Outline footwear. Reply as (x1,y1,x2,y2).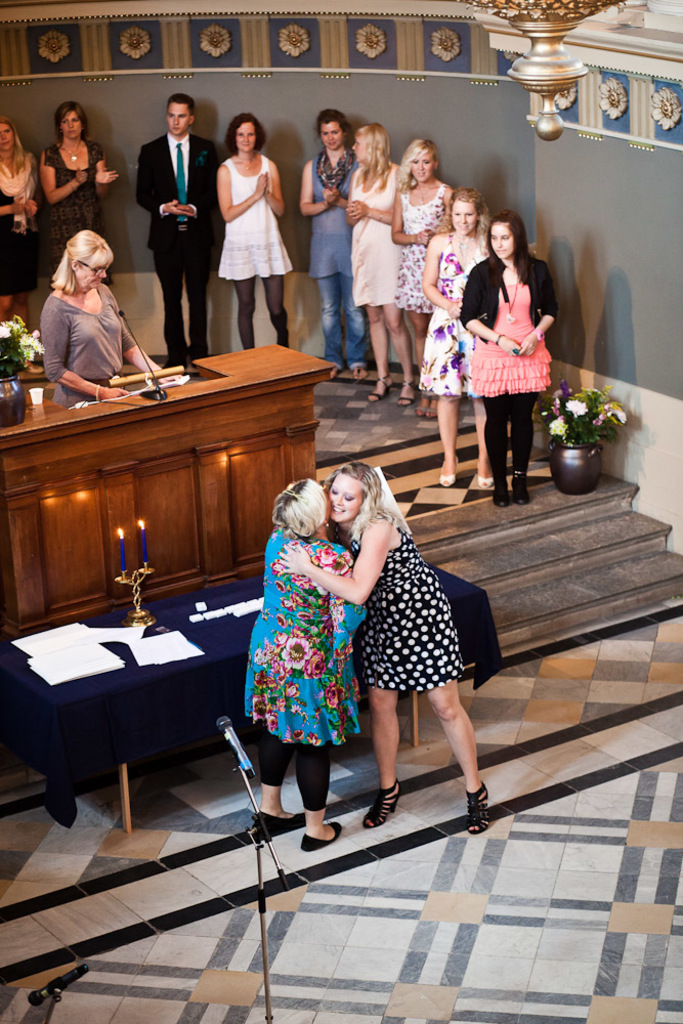
(253,810,304,829).
